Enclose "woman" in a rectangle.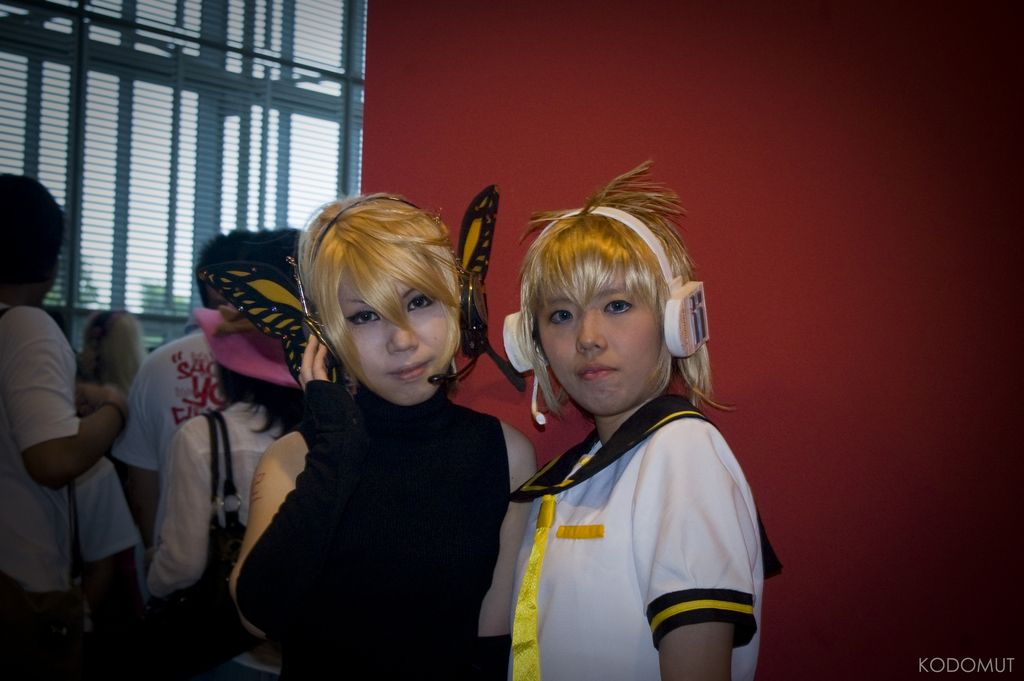
x1=130, y1=276, x2=314, y2=621.
